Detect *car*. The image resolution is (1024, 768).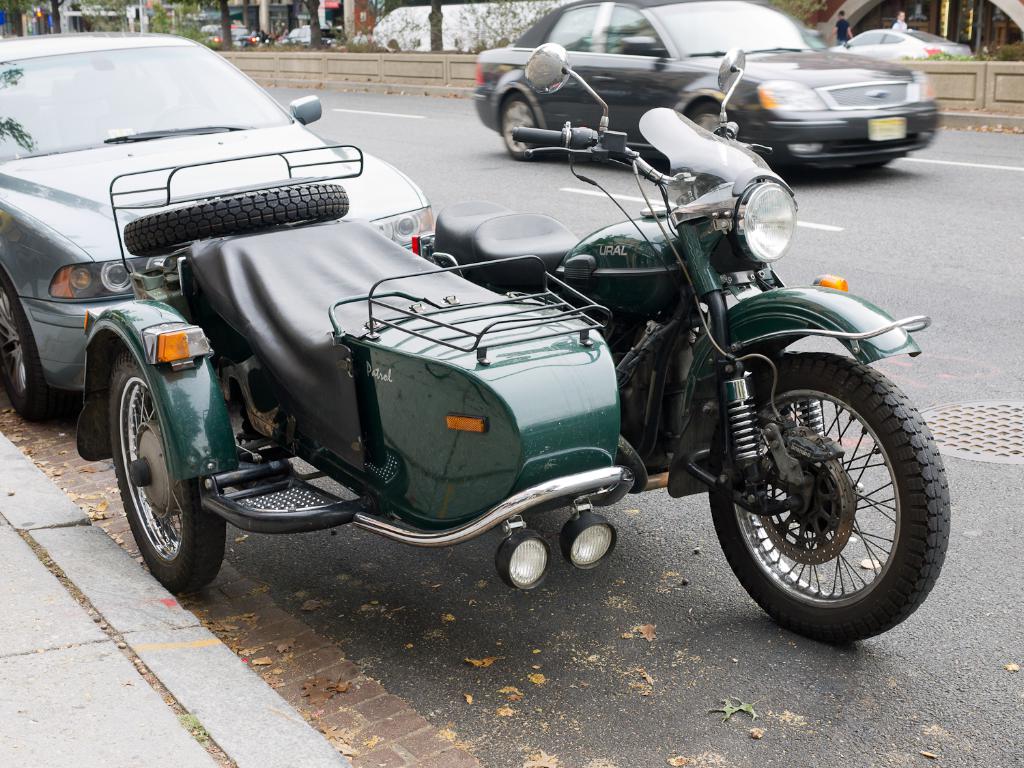
detection(0, 37, 435, 425).
